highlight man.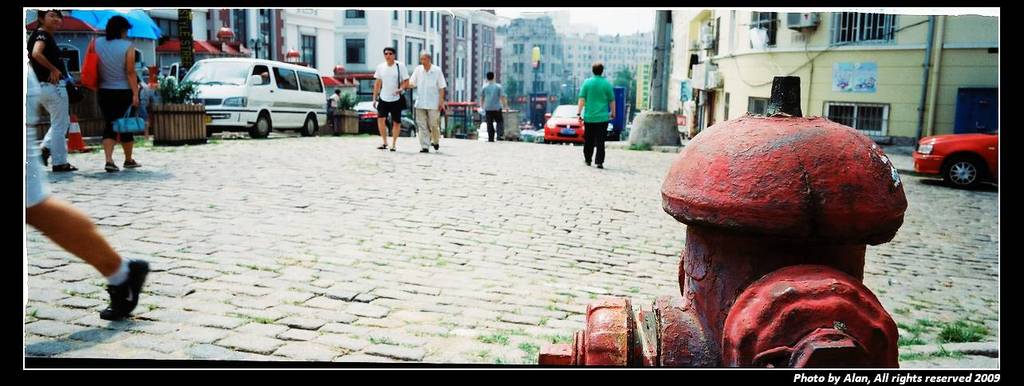
Highlighted region: bbox(478, 70, 506, 141).
